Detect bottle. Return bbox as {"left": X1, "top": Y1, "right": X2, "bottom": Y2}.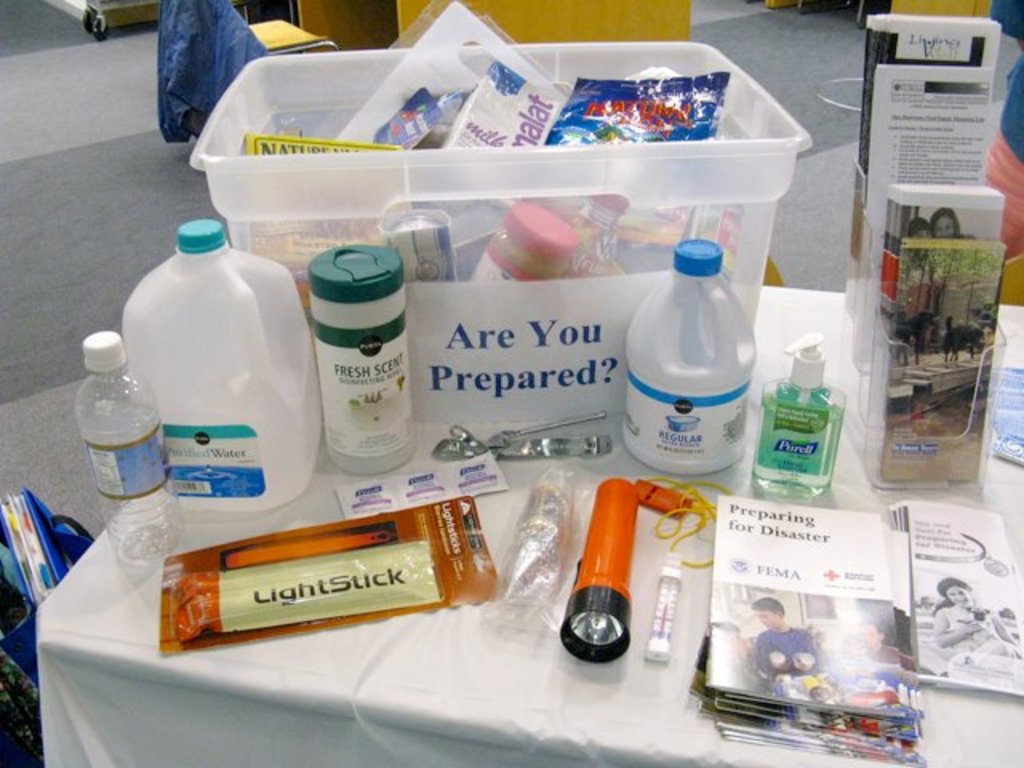
{"left": 758, "top": 331, "right": 846, "bottom": 504}.
